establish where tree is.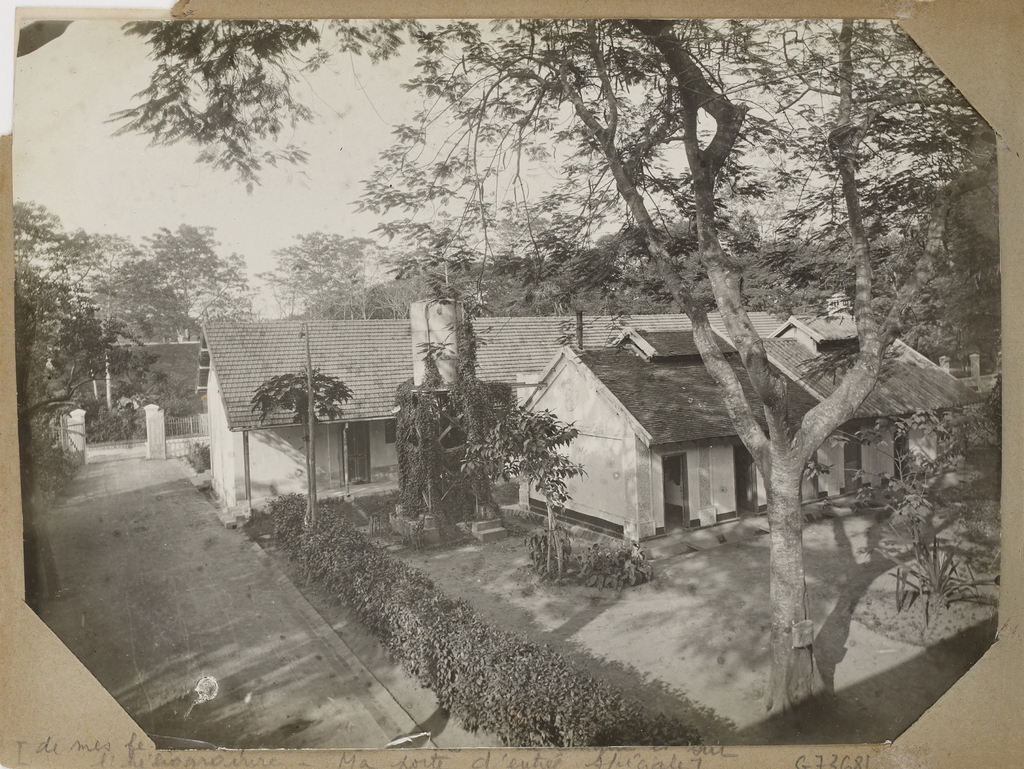
Established at crop(95, 21, 996, 722).
